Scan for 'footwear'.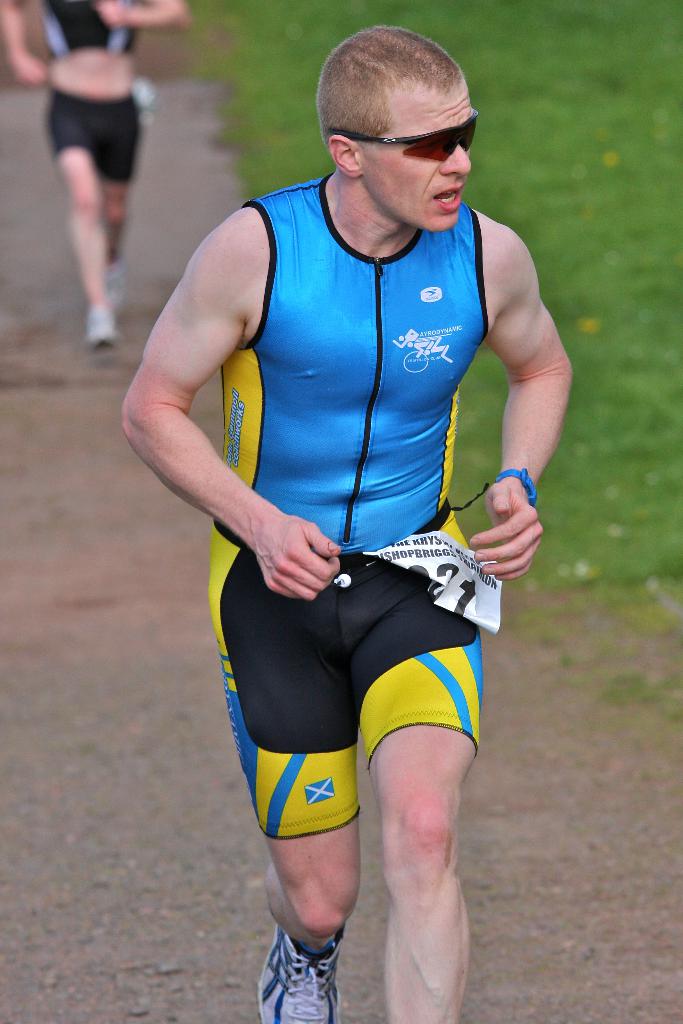
Scan result: x1=86, y1=298, x2=116, y2=344.
